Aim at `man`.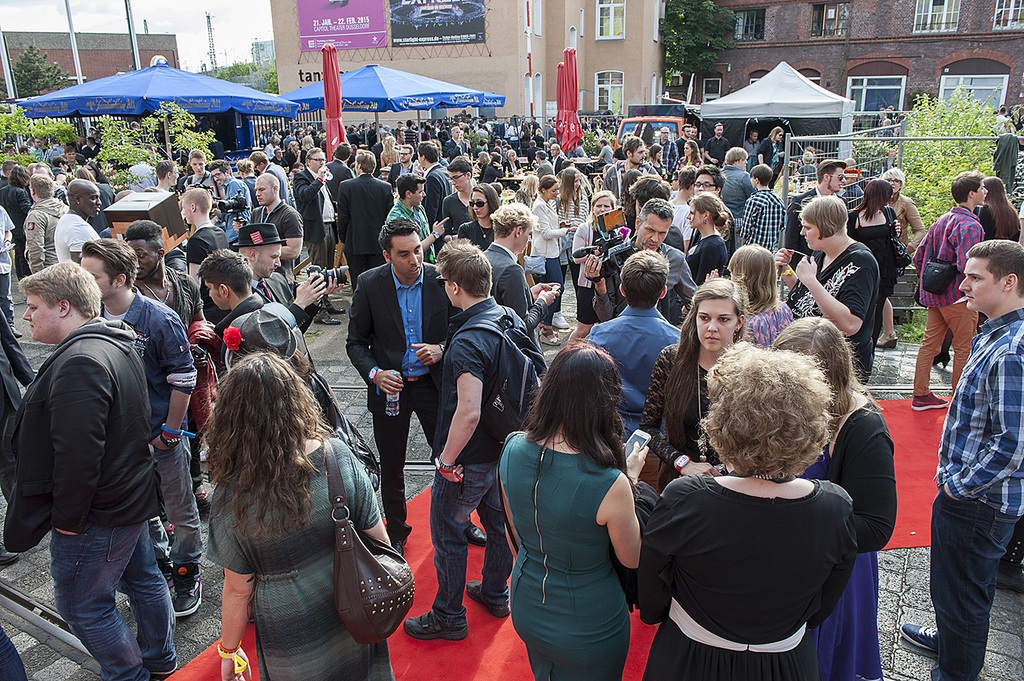
Aimed at x1=154 y1=162 x2=179 y2=192.
